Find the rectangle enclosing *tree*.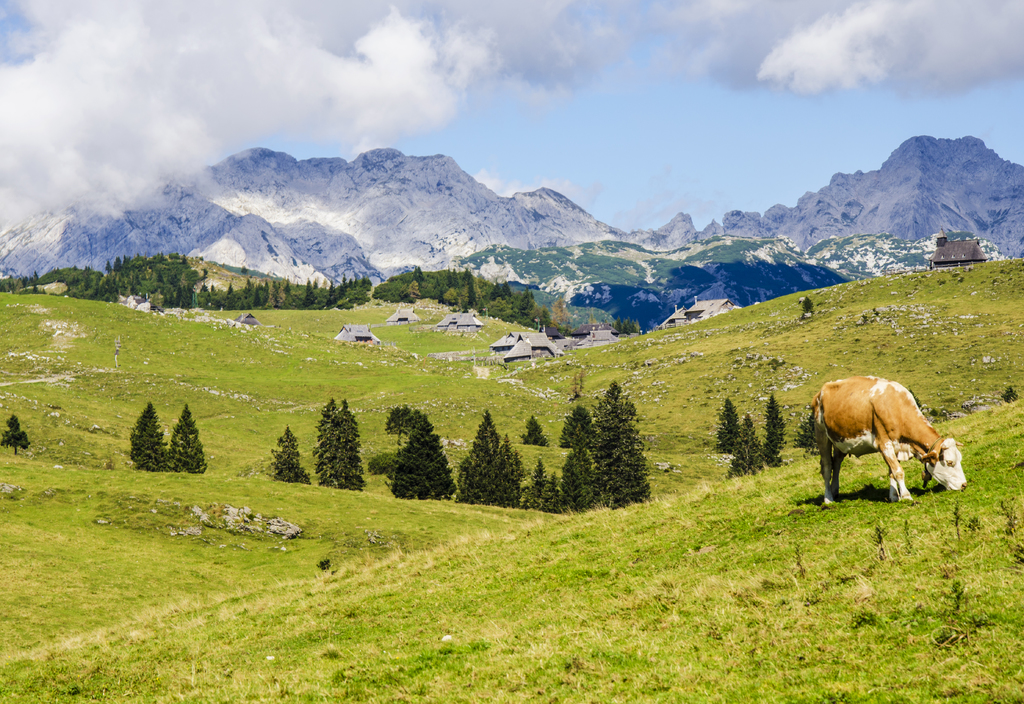
(559,419,598,518).
